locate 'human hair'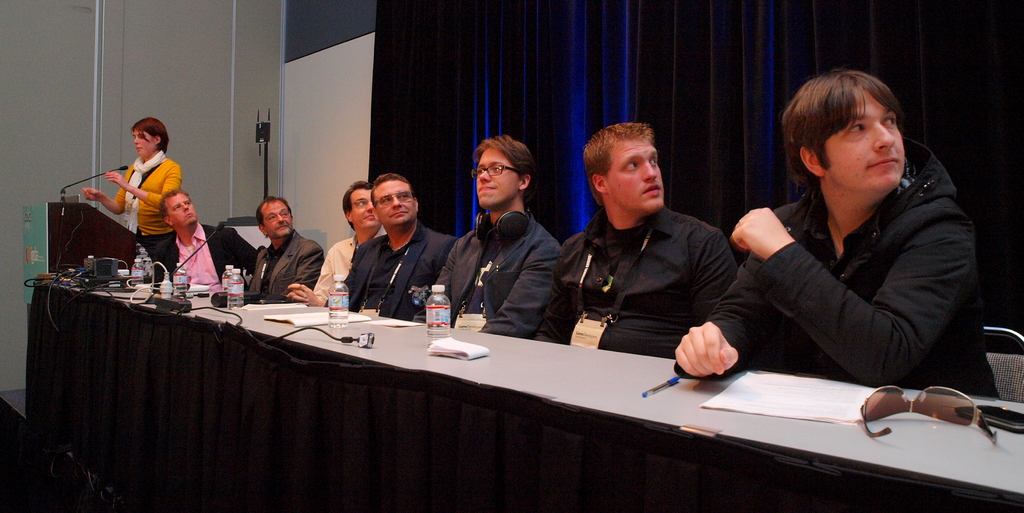
[472, 134, 540, 202]
